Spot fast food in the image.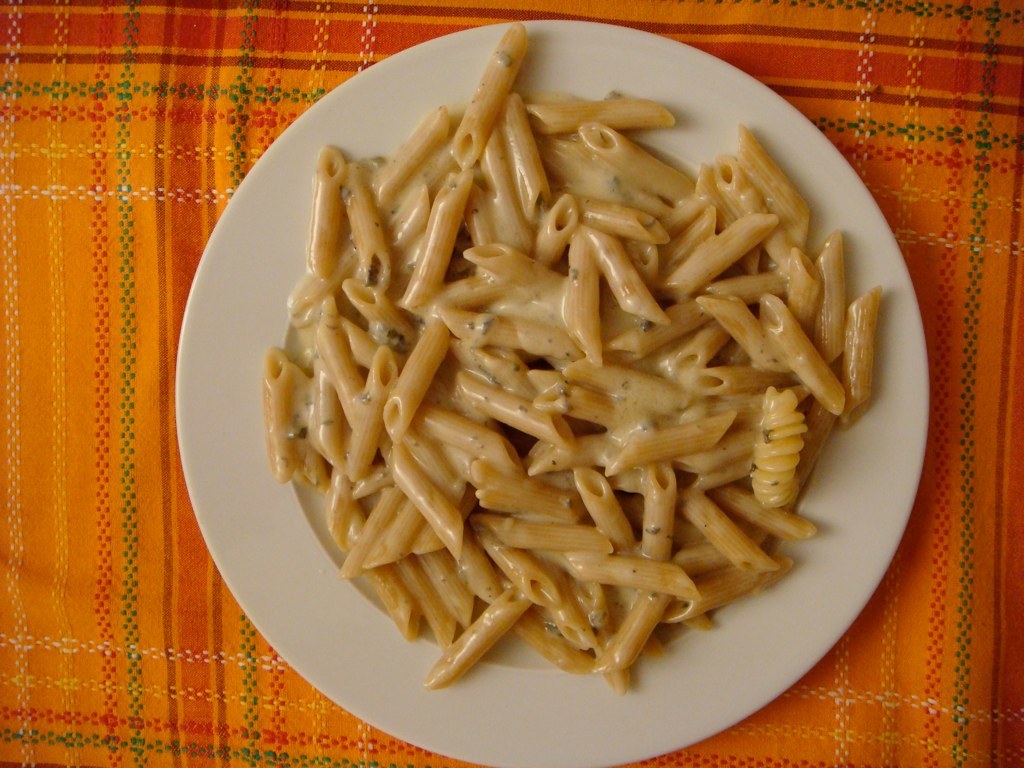
fast food found at <box>592,120,708,206</box>.
